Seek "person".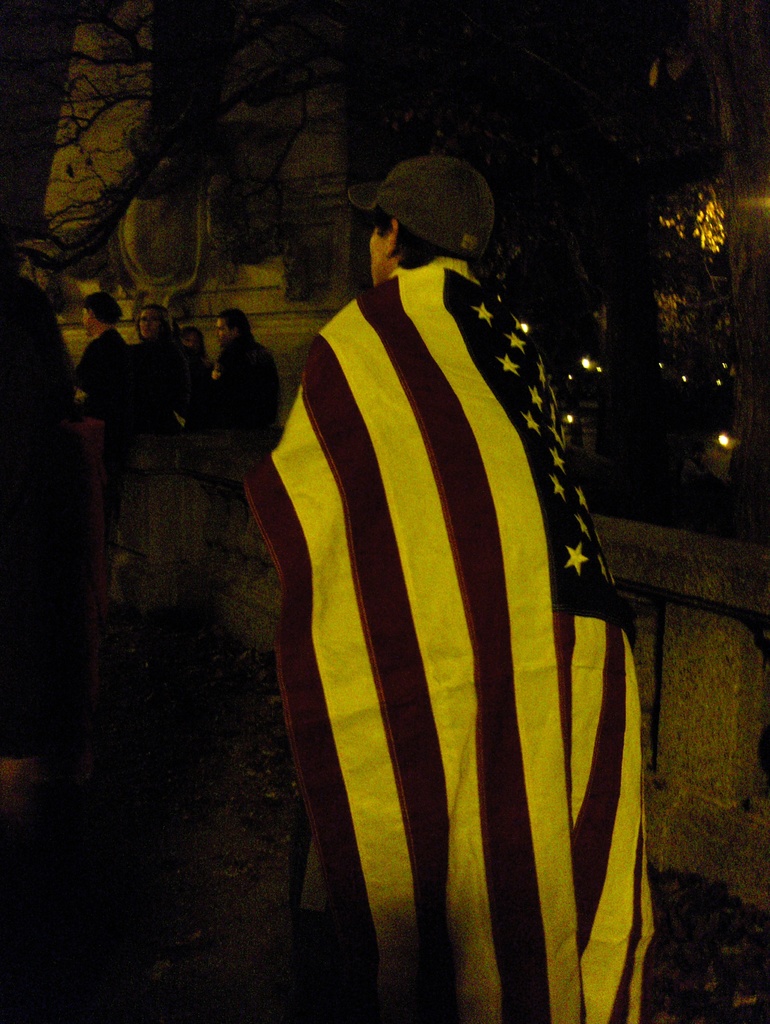
(129,302,207,503).
